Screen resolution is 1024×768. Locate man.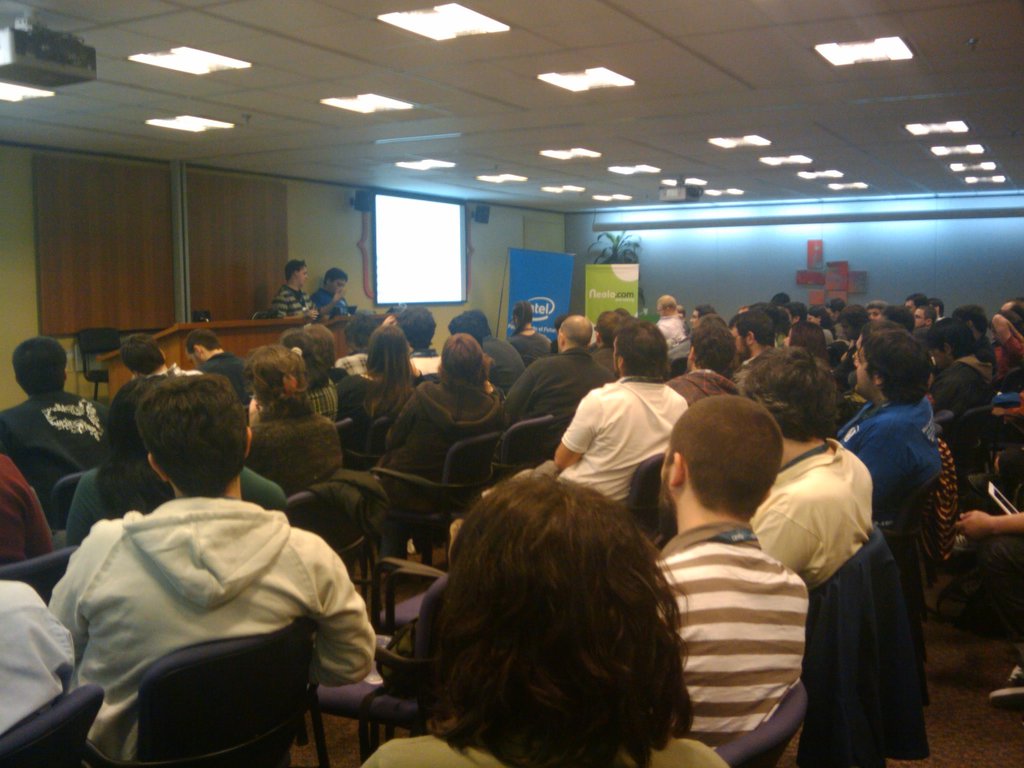
bbox=(0, 579, 81, 738).
